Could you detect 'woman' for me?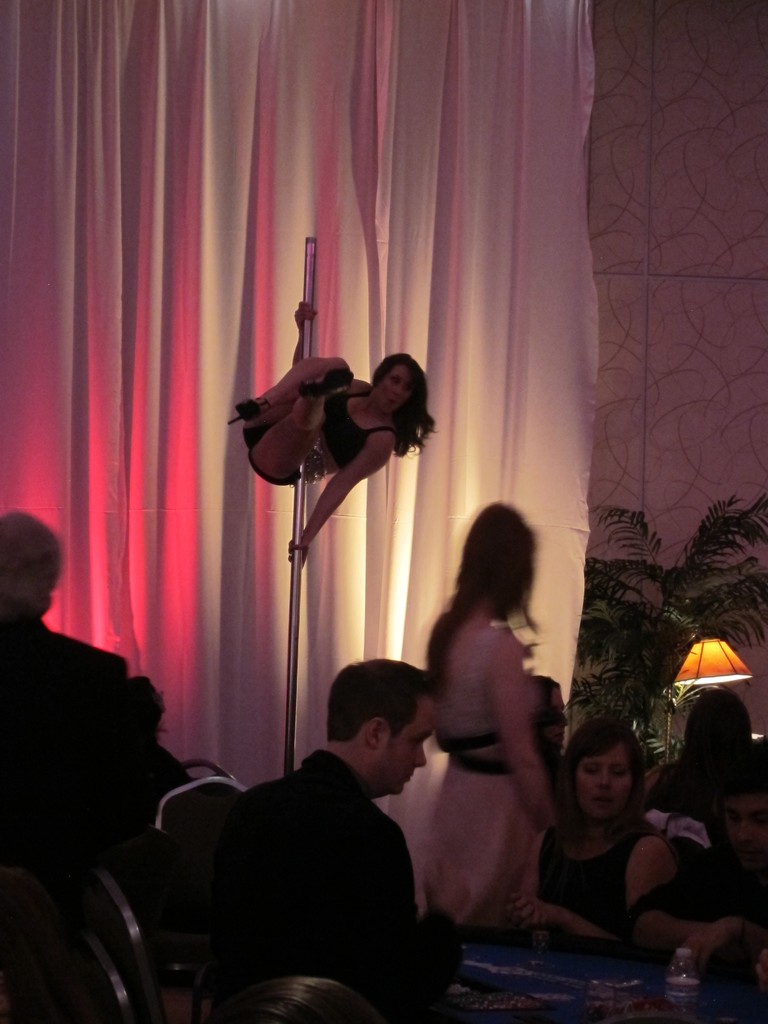
Detection result: {"x1": 427, "y1": 503, "x2": 567, "y2": 930}.
